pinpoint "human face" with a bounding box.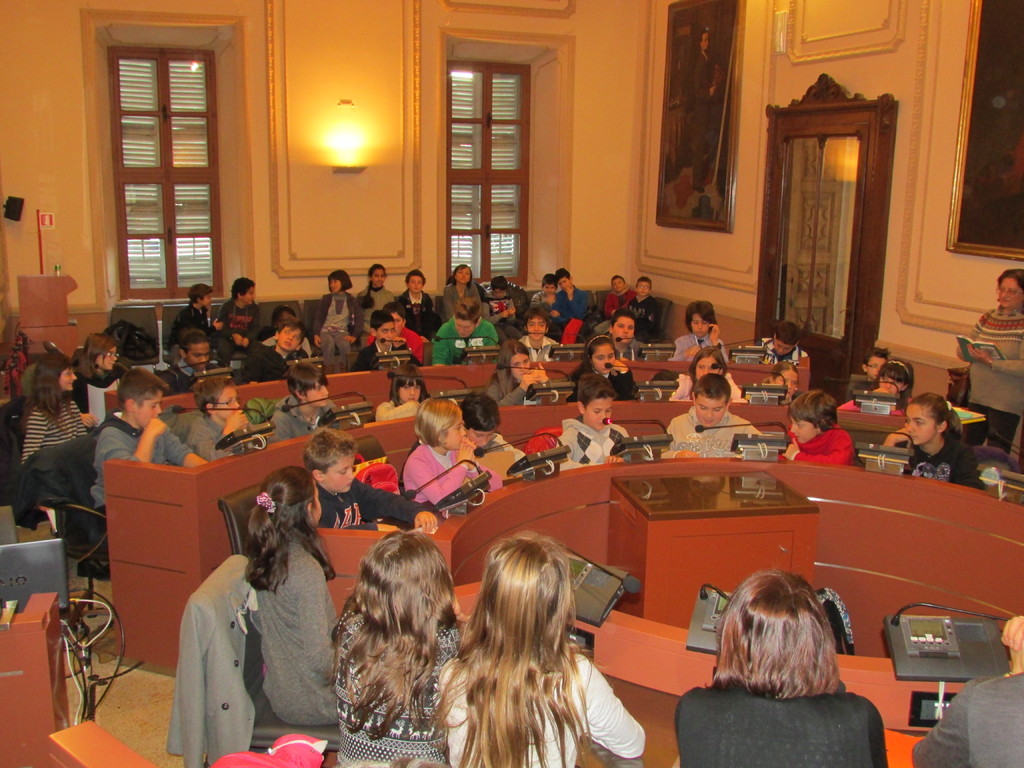
x1=866 y1=353 x2=884 y2=373.
